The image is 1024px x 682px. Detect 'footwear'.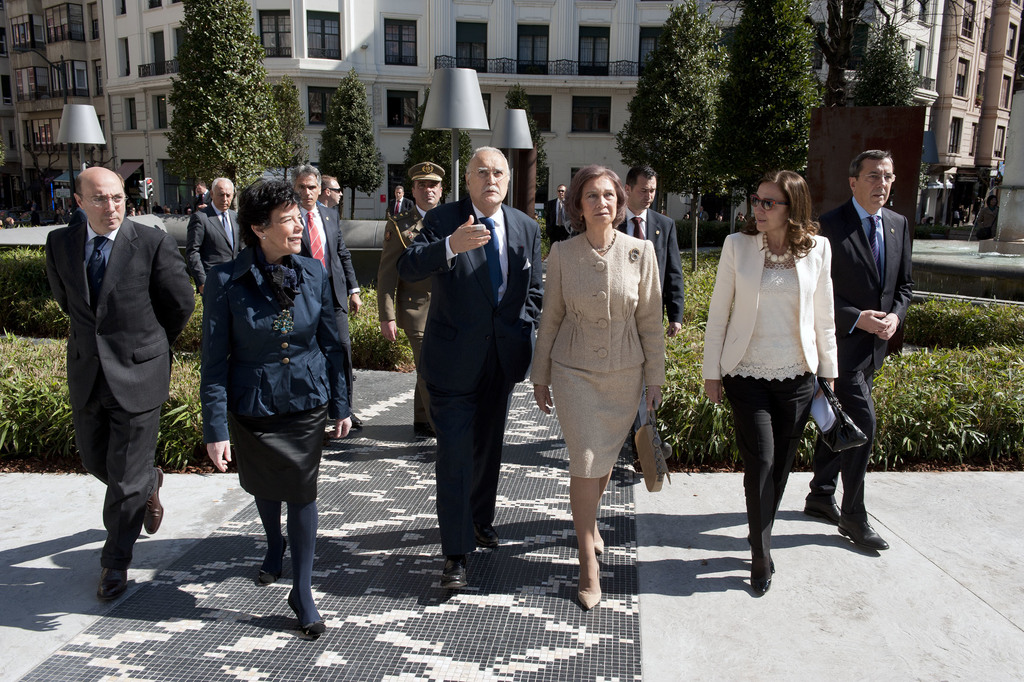
Detection: region(474, 522, 500, 543).
